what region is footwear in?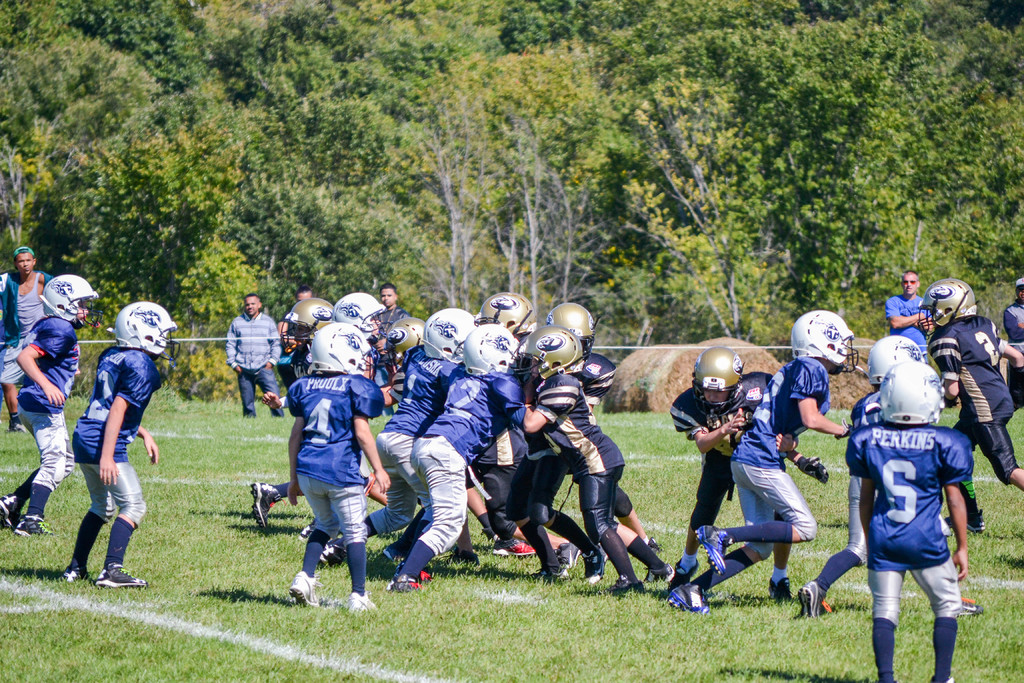
{"left": 662, "top": 581, "right": 710, "bottom": 617}.
